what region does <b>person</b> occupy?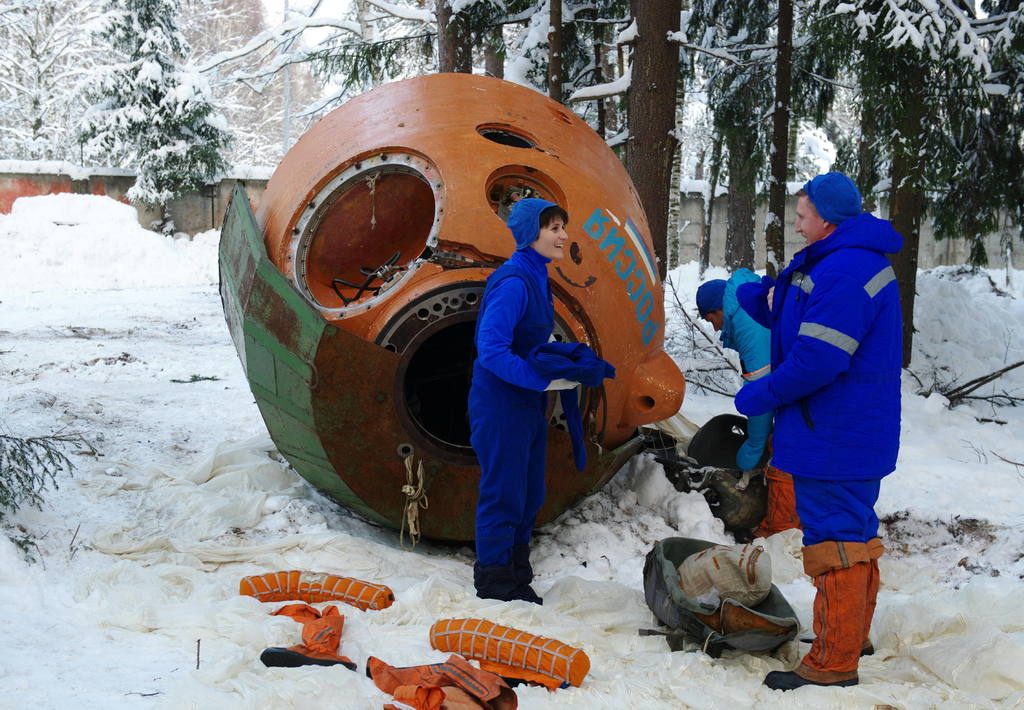
468:195:579:604.
